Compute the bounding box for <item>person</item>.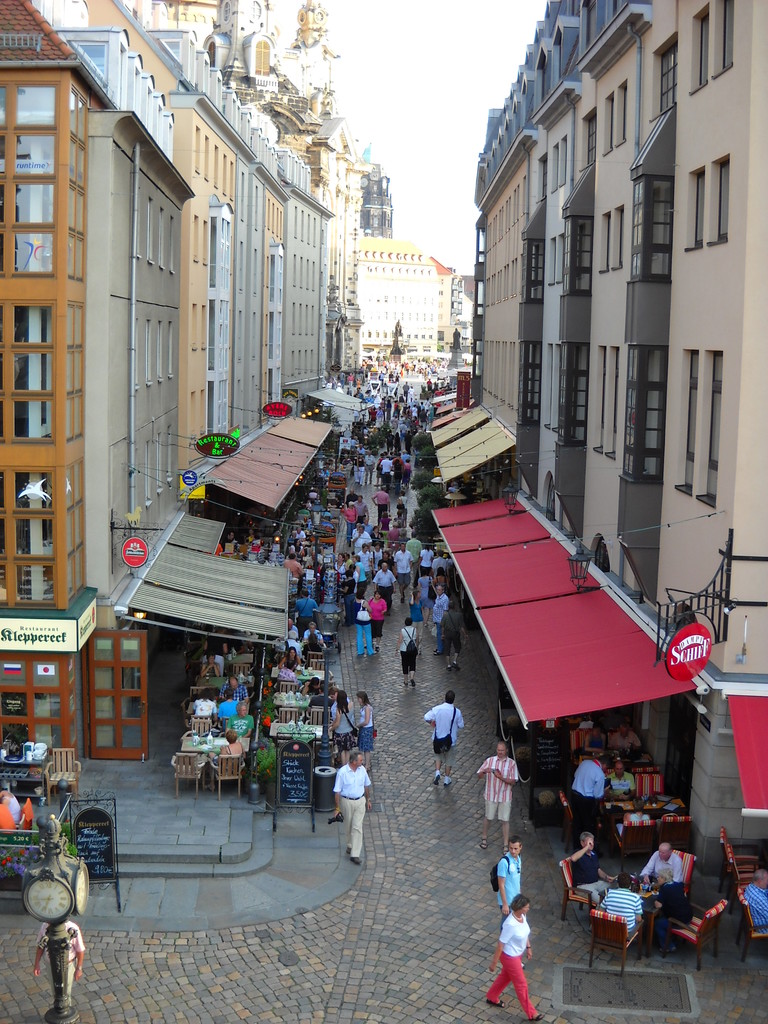
640:837:689:897.
